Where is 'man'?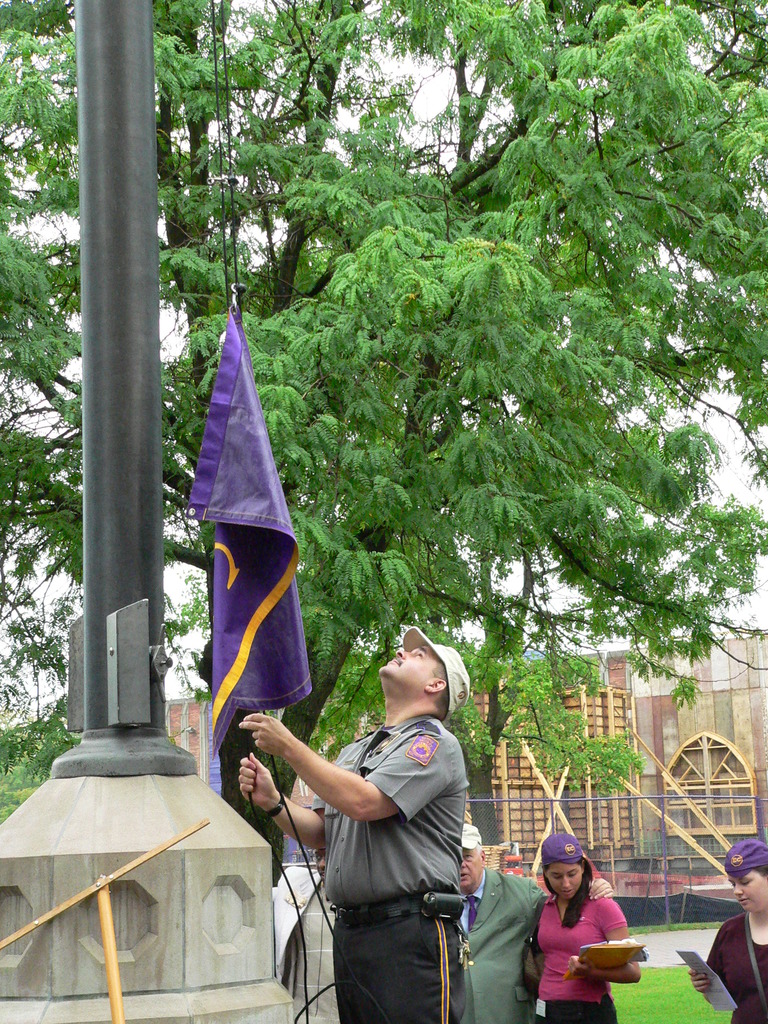
locate(270, 845, 337, 1023).
